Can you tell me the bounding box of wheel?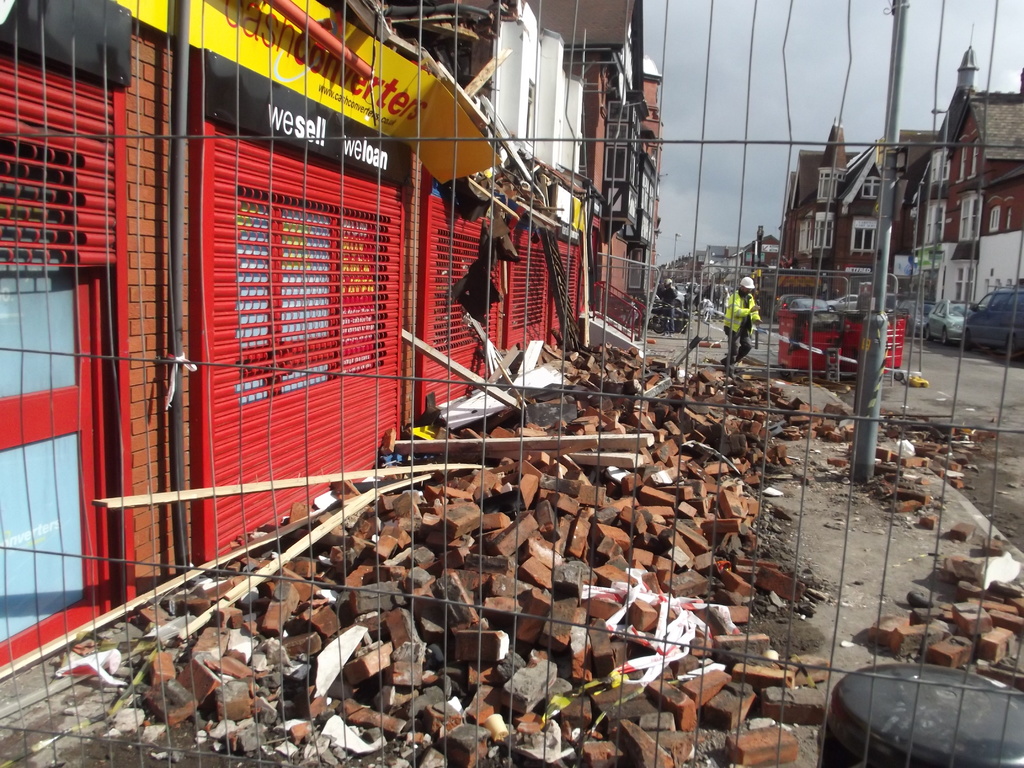
924:325:930:340.
